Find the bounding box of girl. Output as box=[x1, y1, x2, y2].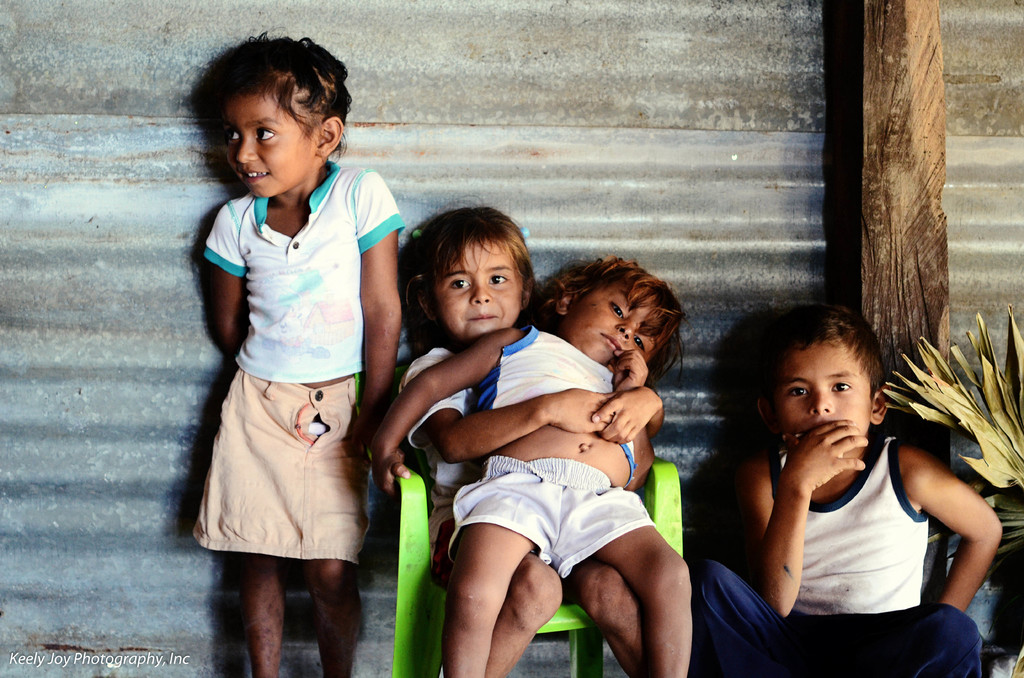
box=[394, 196, 700, 670].
